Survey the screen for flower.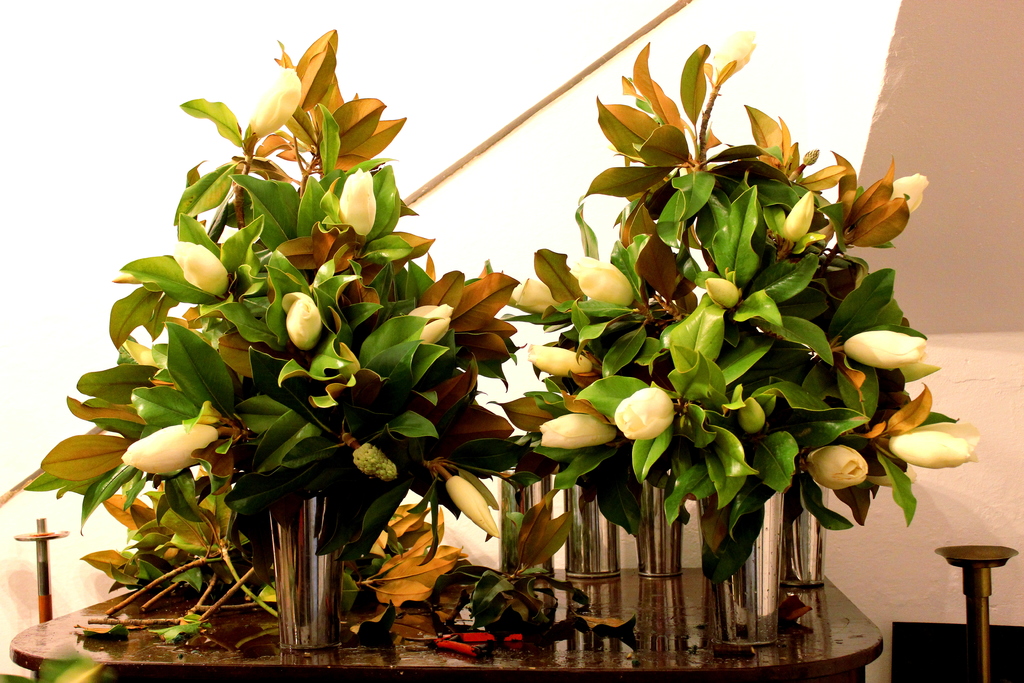
Survey found: {"x1": 401, "y1": 303, "x2": 462, "y2": 342}.
